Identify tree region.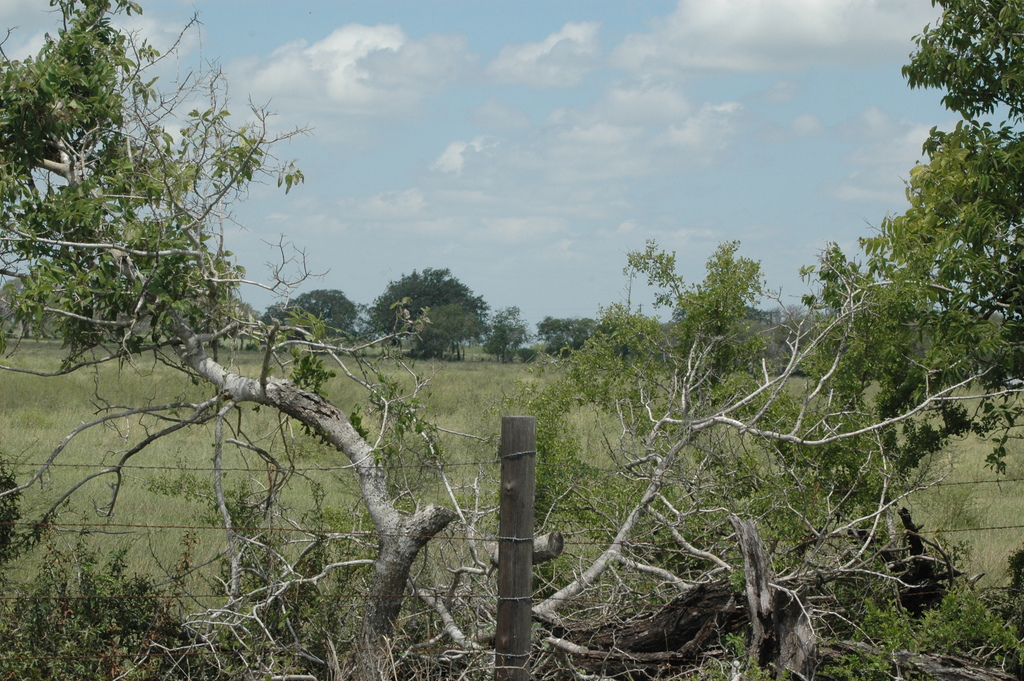
Region: Rect(364, 267, 486, 343).
